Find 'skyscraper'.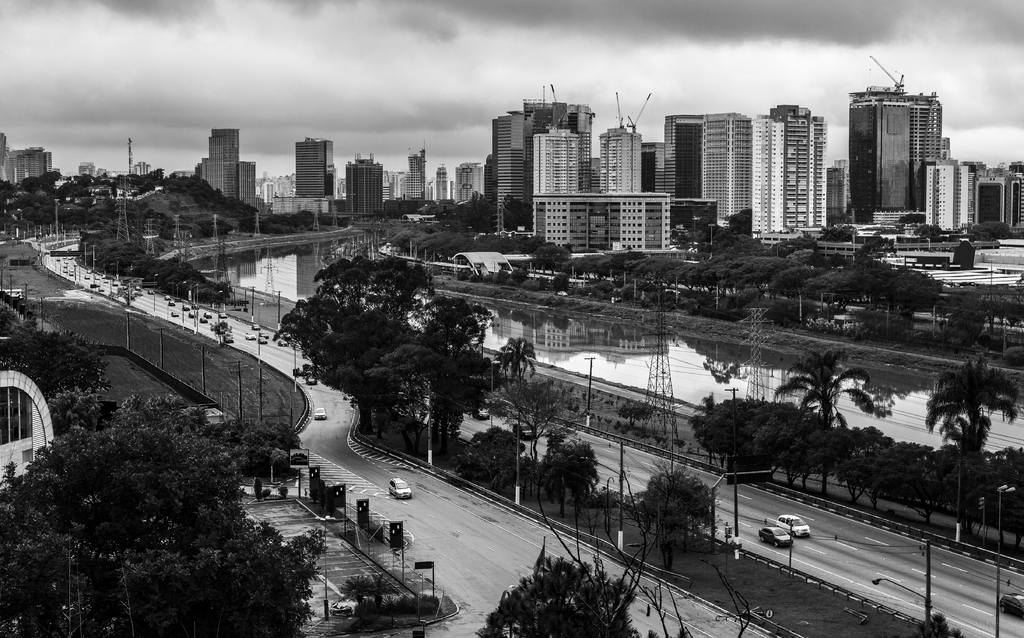
{"x1": 292, "y1": 138, "x2": 335, "y2": 197}.
